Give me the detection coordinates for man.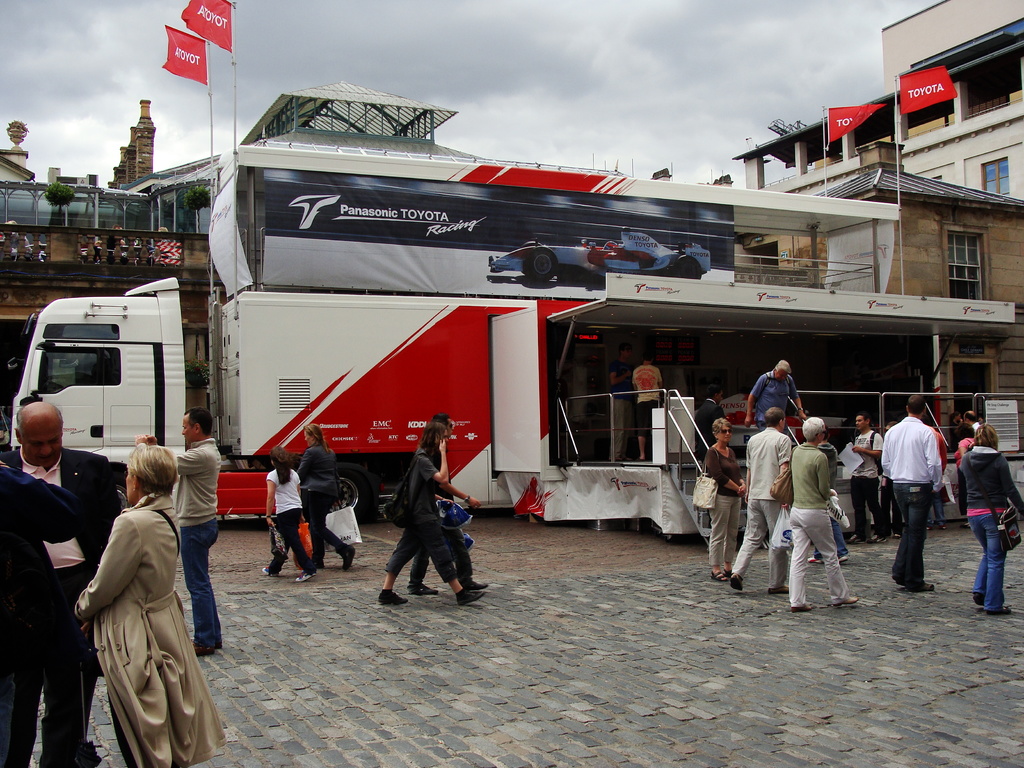
pyautogui.locateOnScreen(133, 406, 225, 655).
